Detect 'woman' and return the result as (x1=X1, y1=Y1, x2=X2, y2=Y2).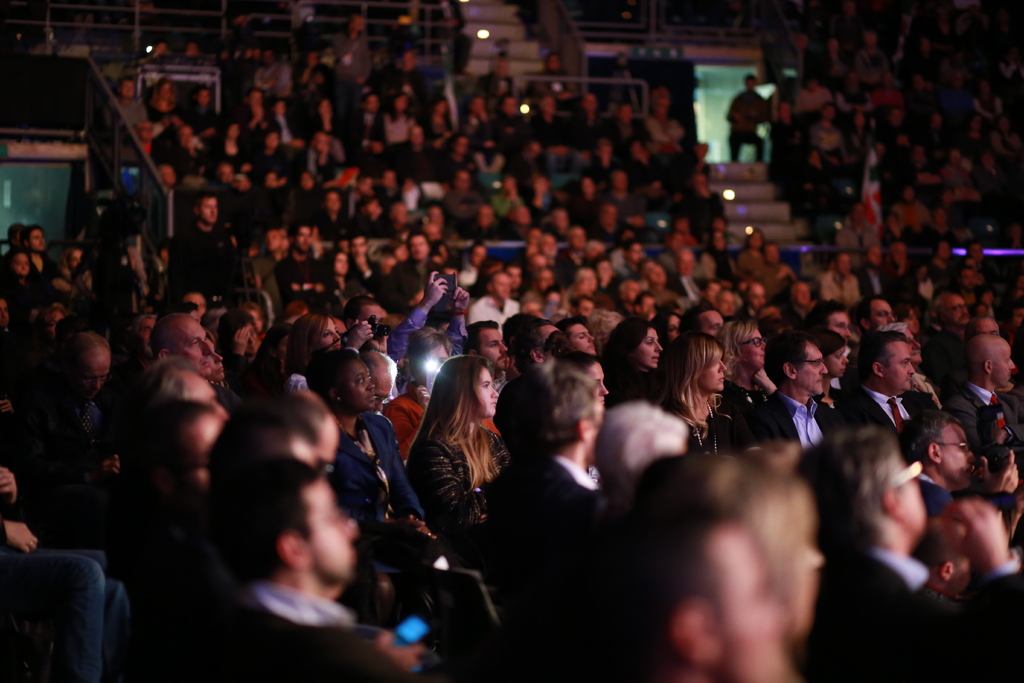
(x1=650, y1=331, x2=750, y2=462).
